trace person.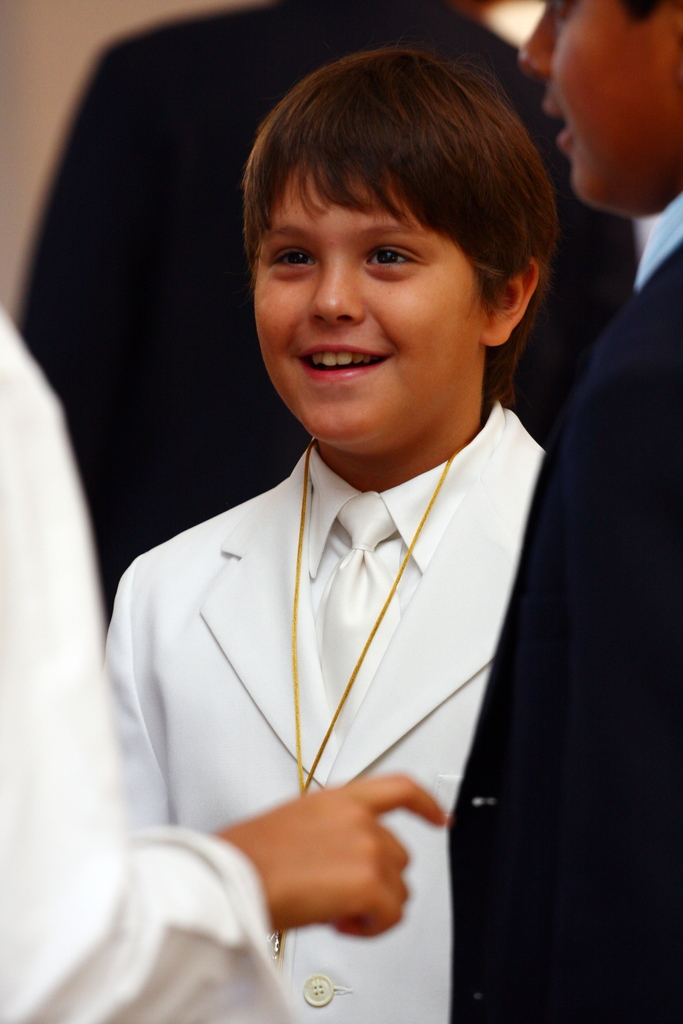
Traced to region(0, 304, 444, 1023).
